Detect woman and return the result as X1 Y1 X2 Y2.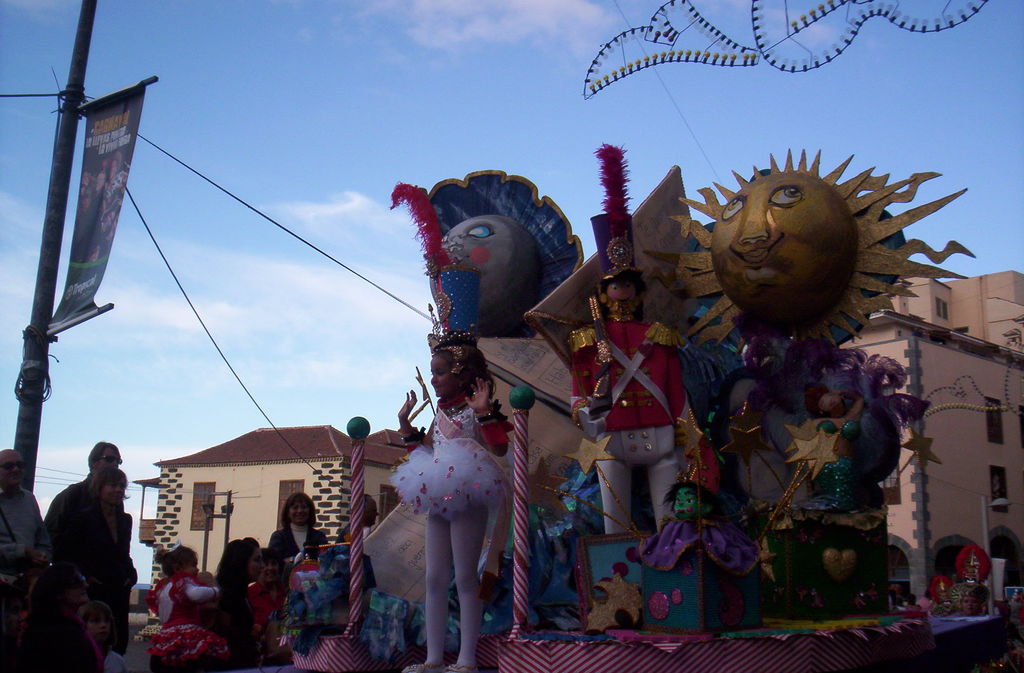
381 352 521 649.
